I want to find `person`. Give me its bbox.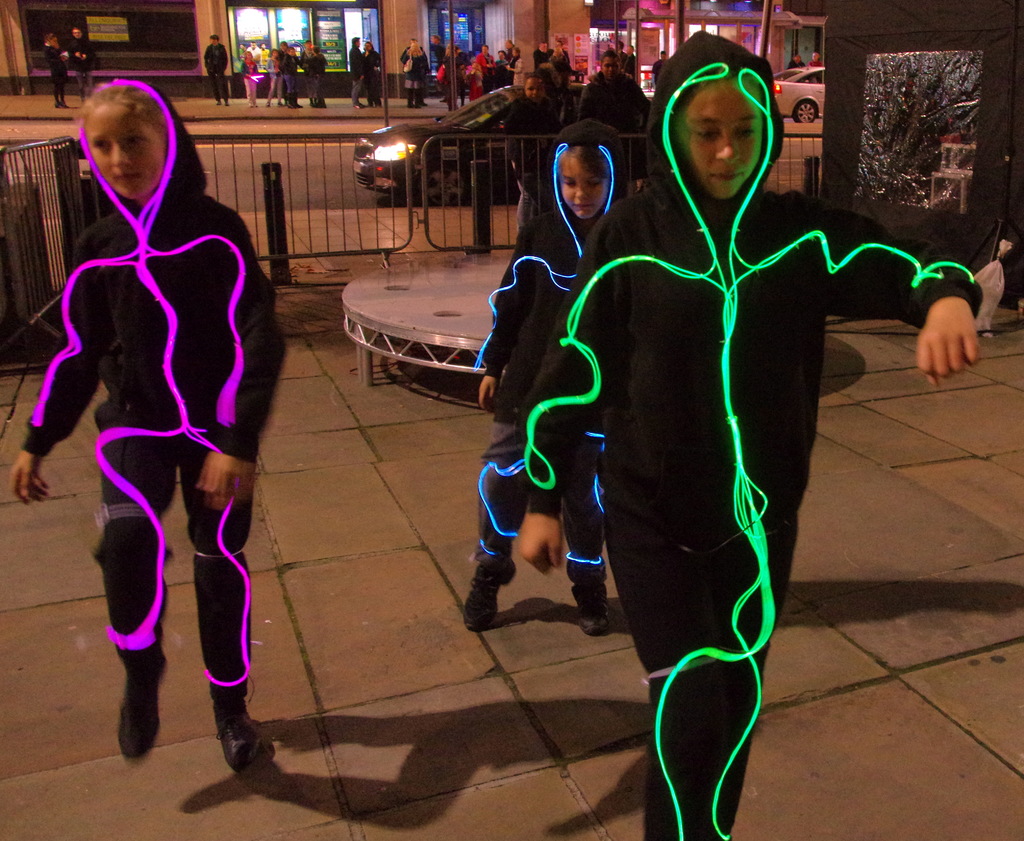
box(42, 33, 70, 101).
